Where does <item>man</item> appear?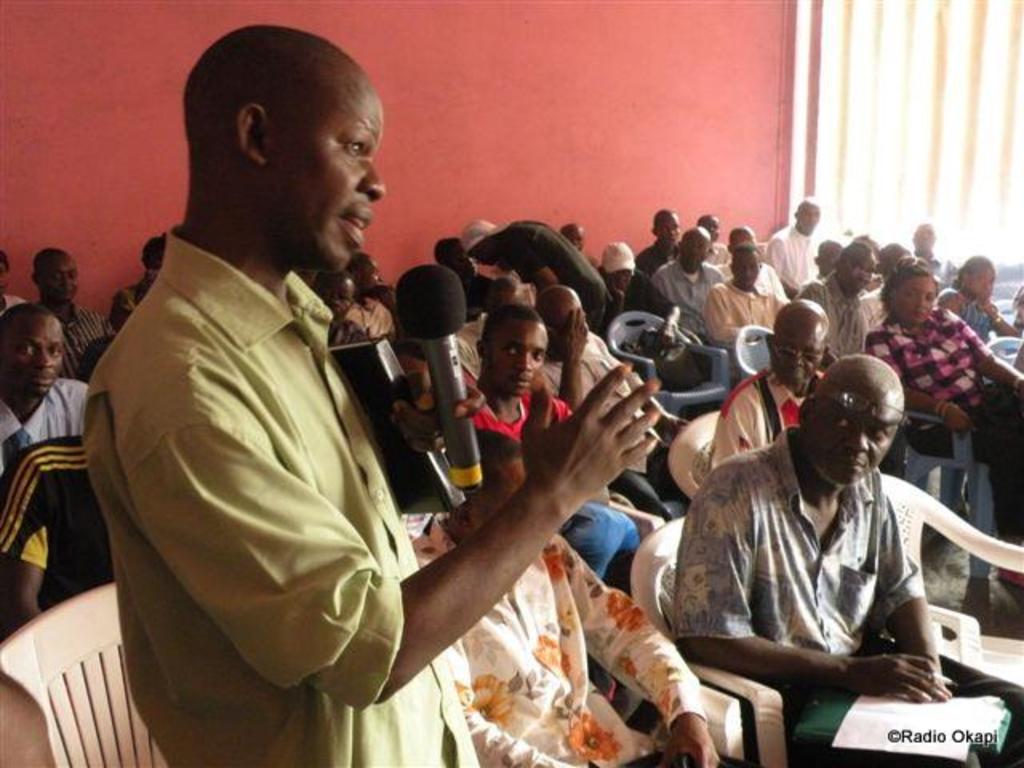
Appears at l=0, t=422, r=122, b=627.
